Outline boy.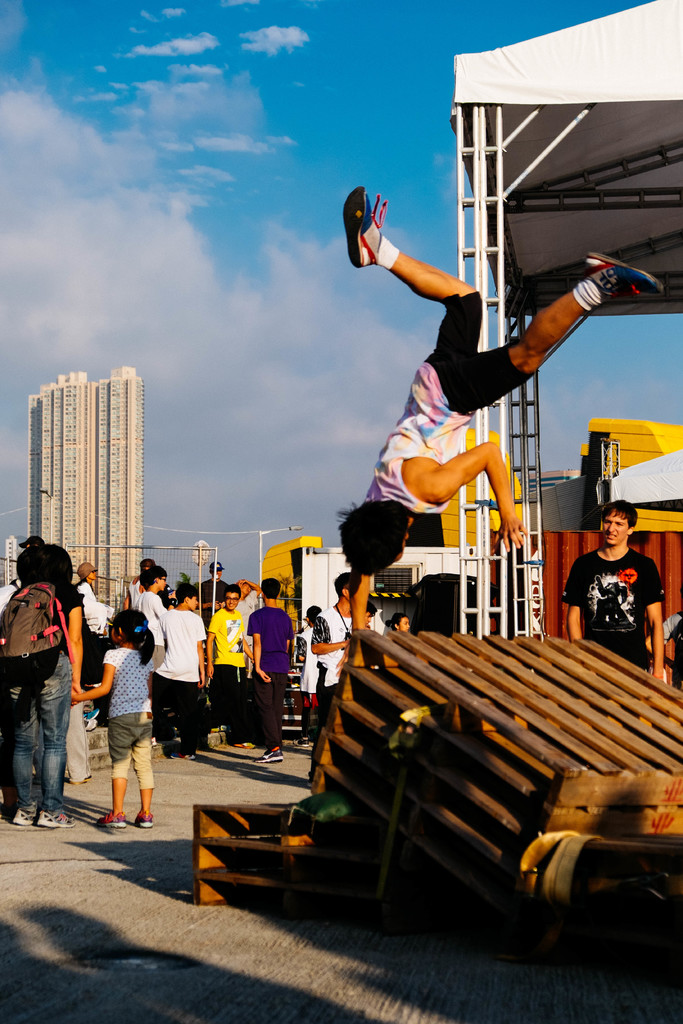
Outline: select_region(200, 587, 254, 751).
